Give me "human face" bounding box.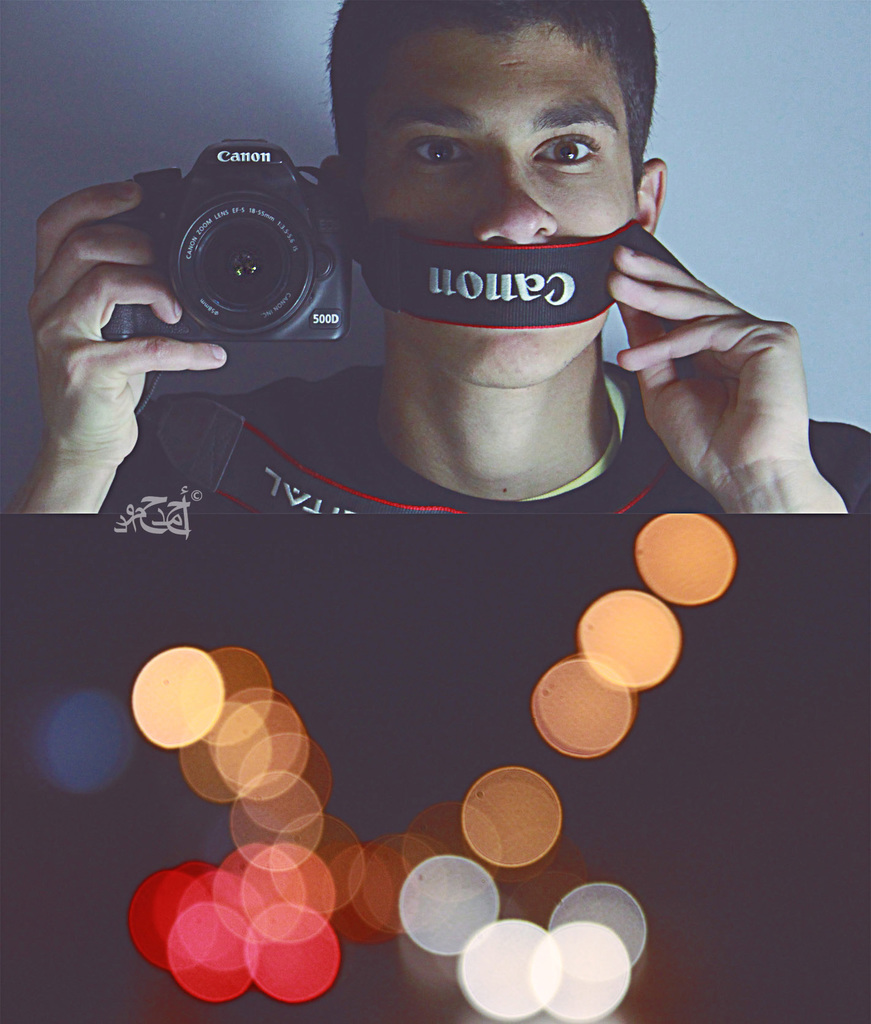
(355,19,639,388).
